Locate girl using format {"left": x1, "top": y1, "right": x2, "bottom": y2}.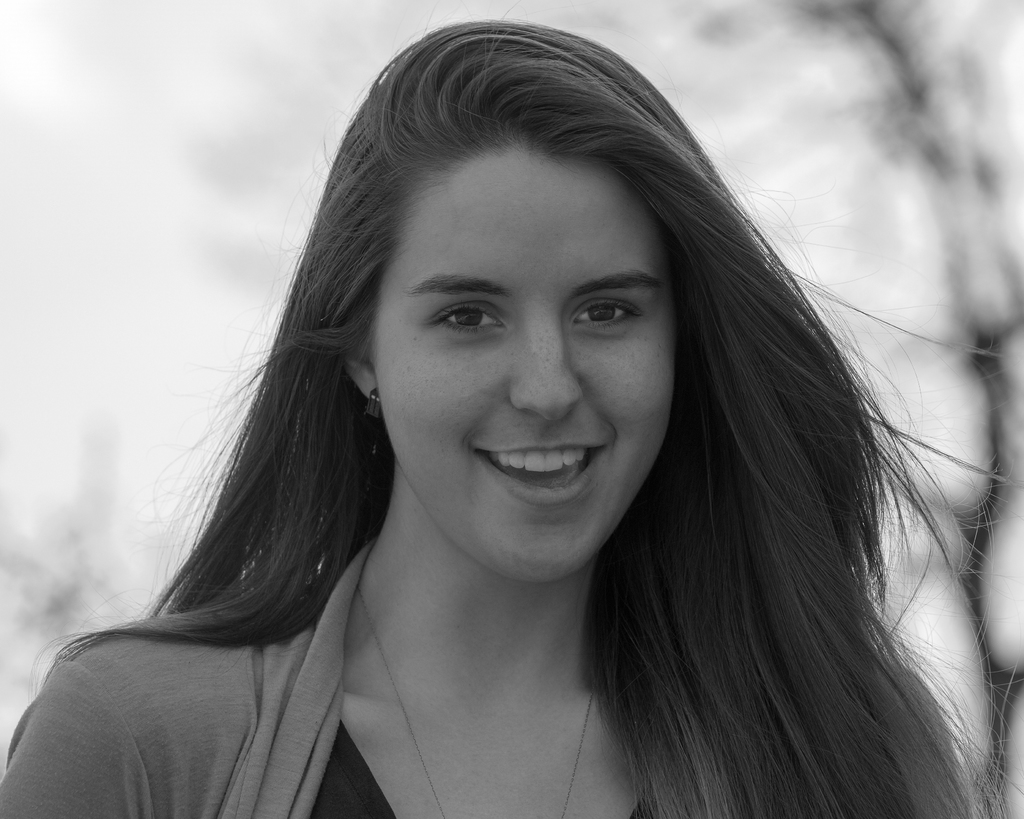
{"left": 2, "top": 19, "right": 1008, "bottom": 816}.
